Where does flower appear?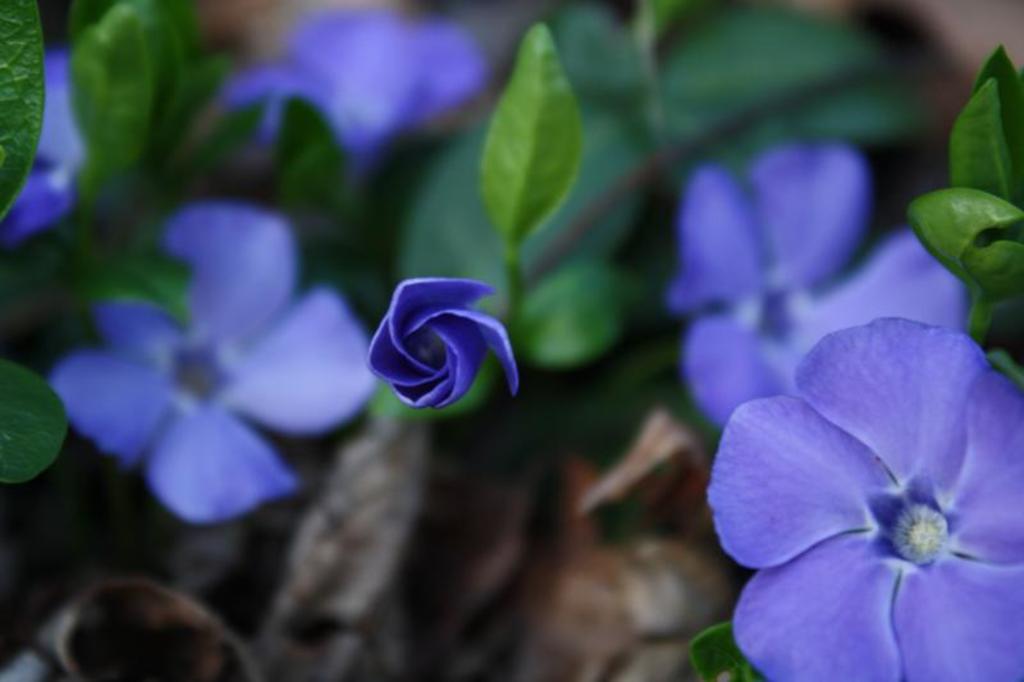
Appears at 50, 203, 394, 530.
